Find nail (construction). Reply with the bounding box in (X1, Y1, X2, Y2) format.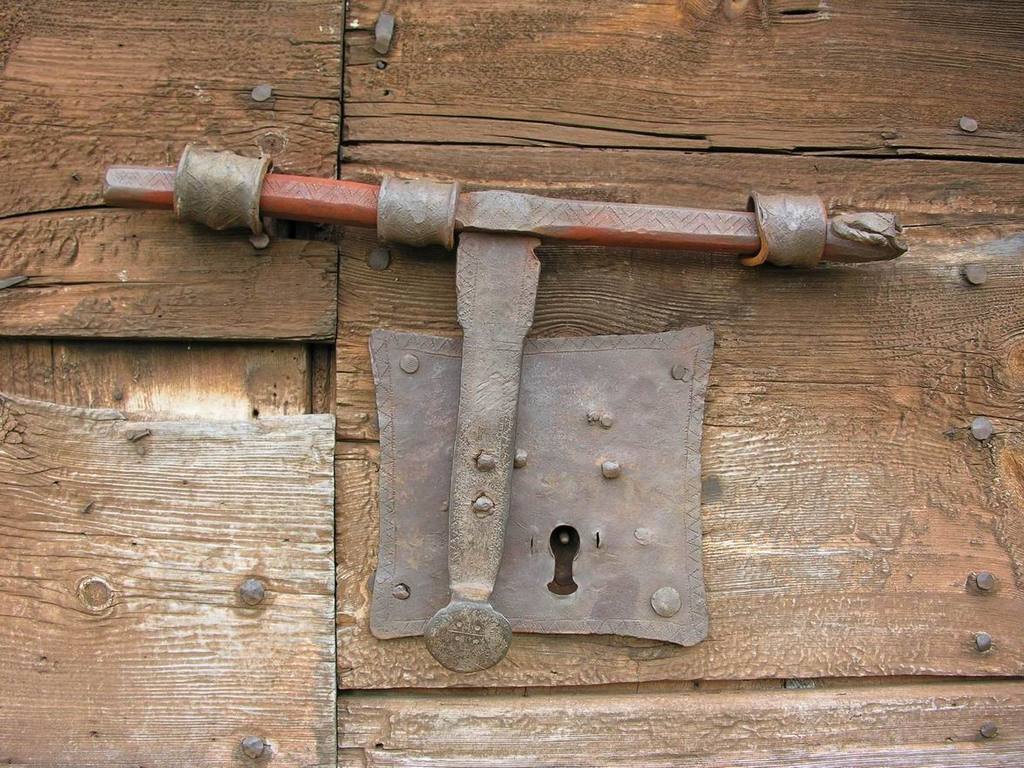
(253, 83, 277, 103).
